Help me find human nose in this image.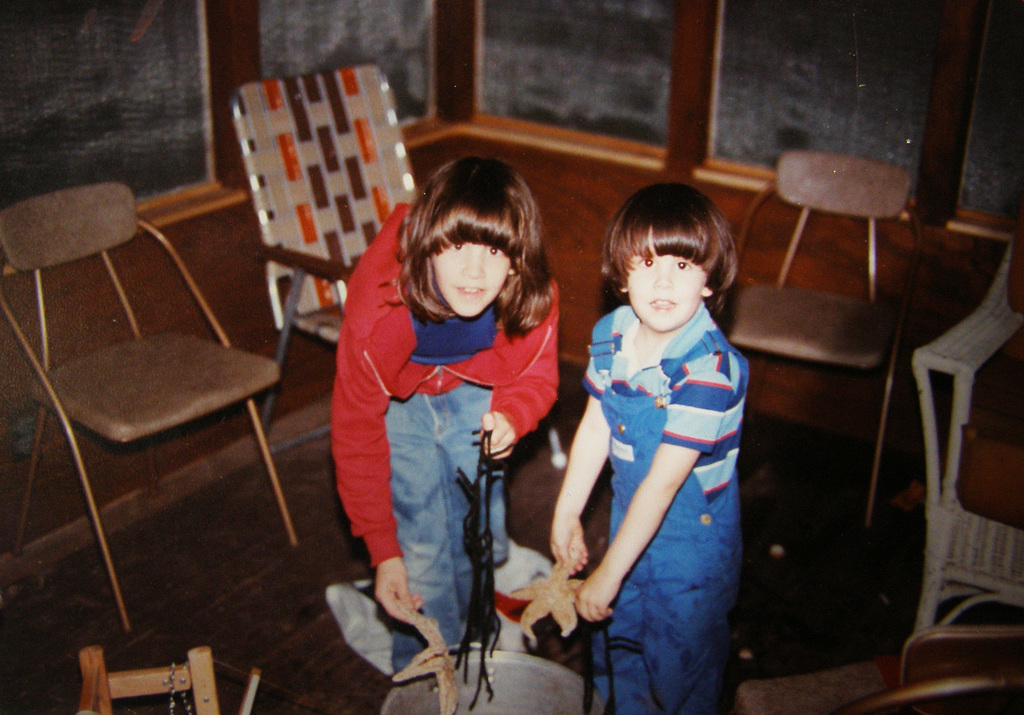
Found it: Rect(456, 244, 485, 280).
